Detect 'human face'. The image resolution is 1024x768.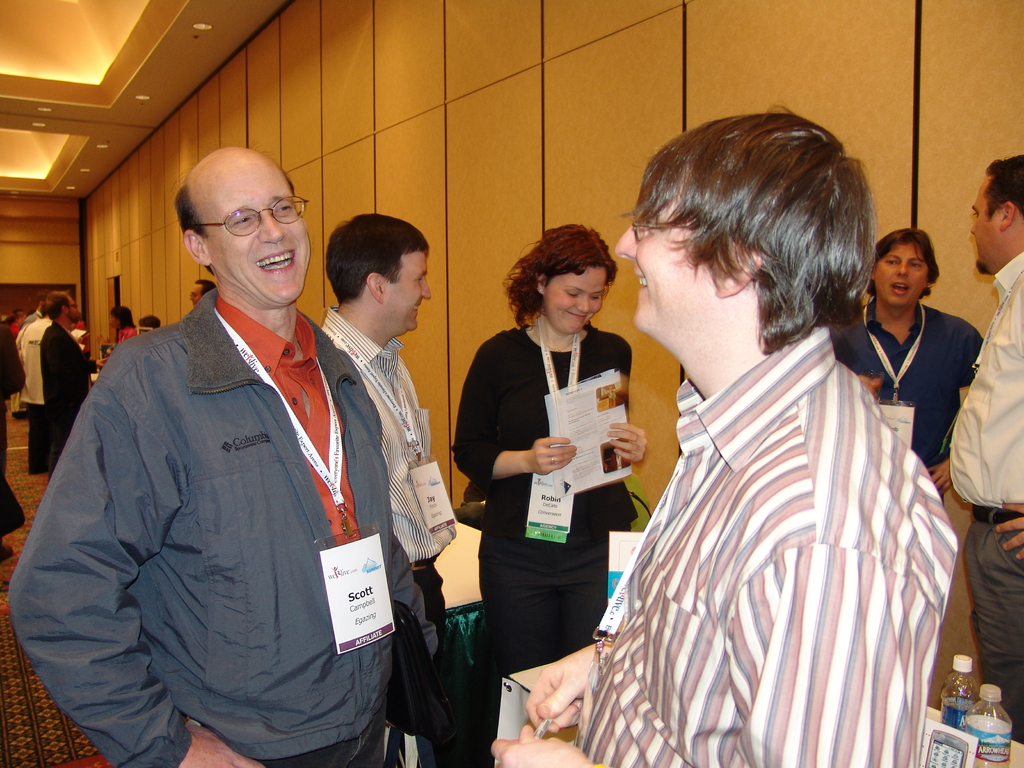
{"x1": 618, "y1": 180, "x2": 717, "y2": 324}.
